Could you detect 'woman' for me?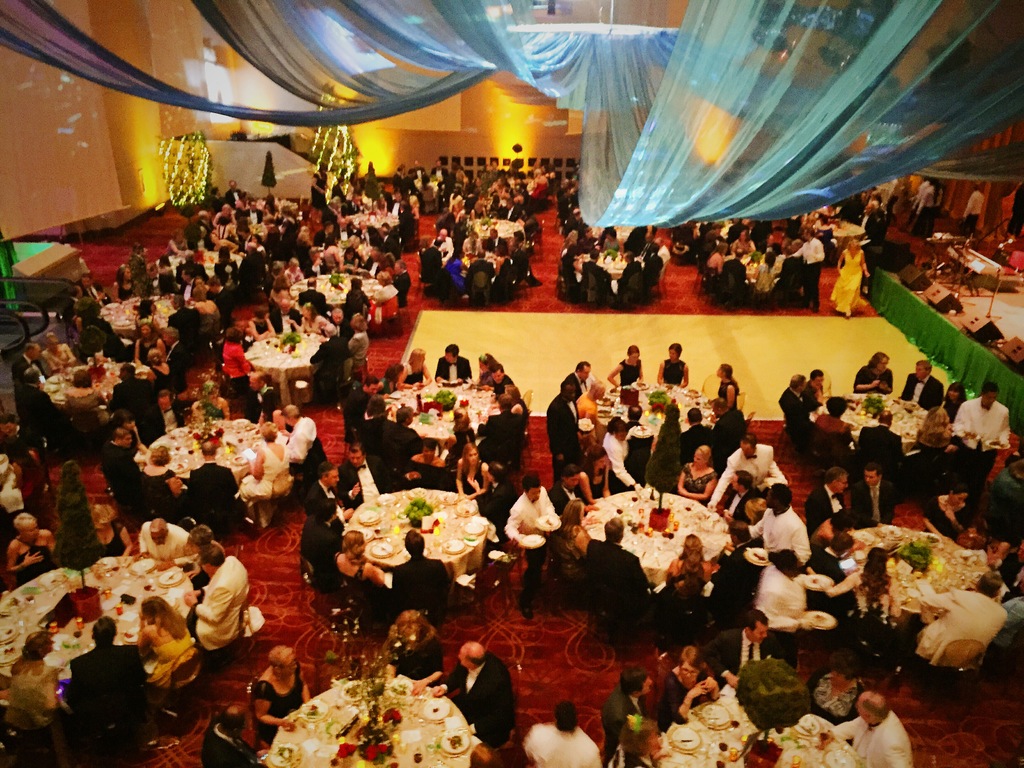
Detection result: pyautogui.locateOnScreen(374, 364, 406, 399).
